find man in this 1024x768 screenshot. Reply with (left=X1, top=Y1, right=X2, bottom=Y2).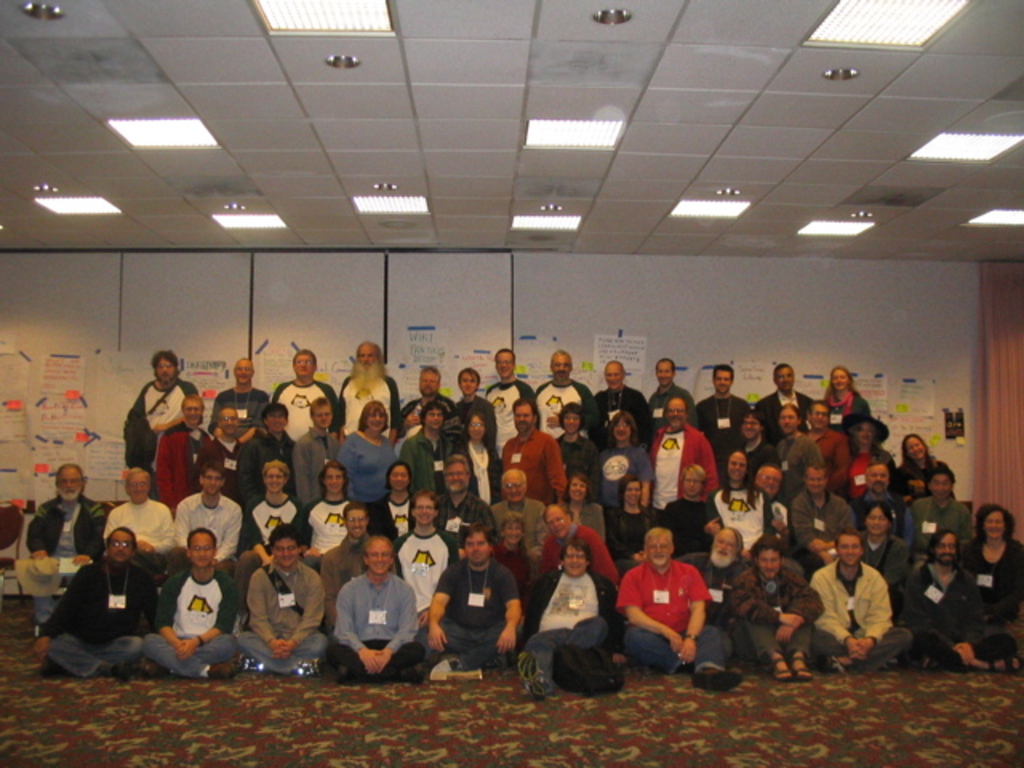
(left=645, top=398, right=730, bottom=509).
